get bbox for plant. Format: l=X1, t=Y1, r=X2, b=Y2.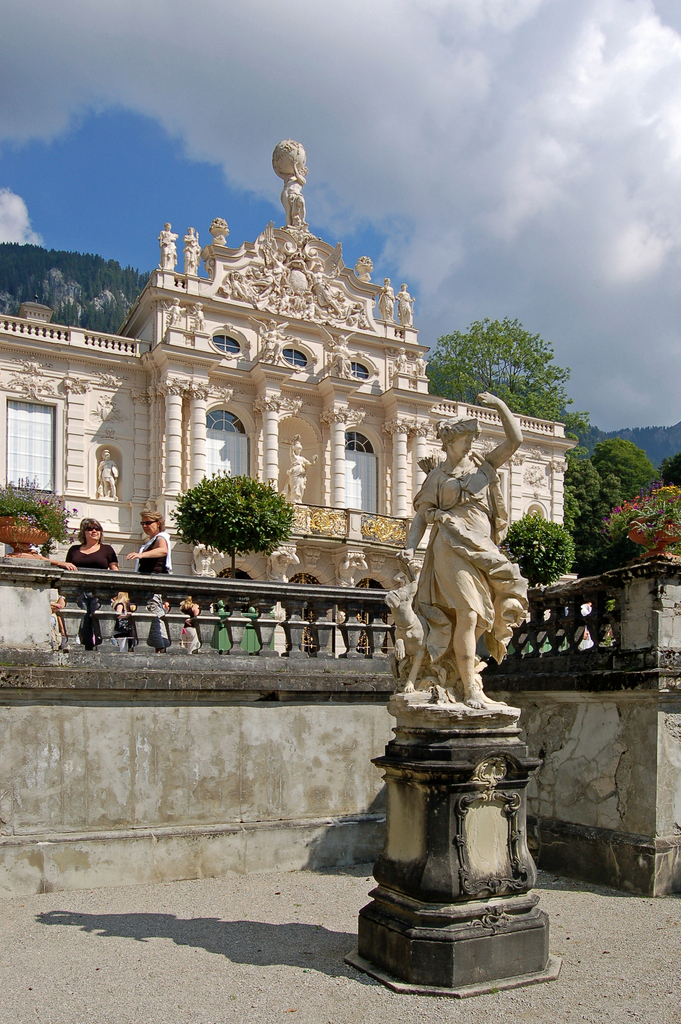
l=499, t=522, r=559, b=595.
